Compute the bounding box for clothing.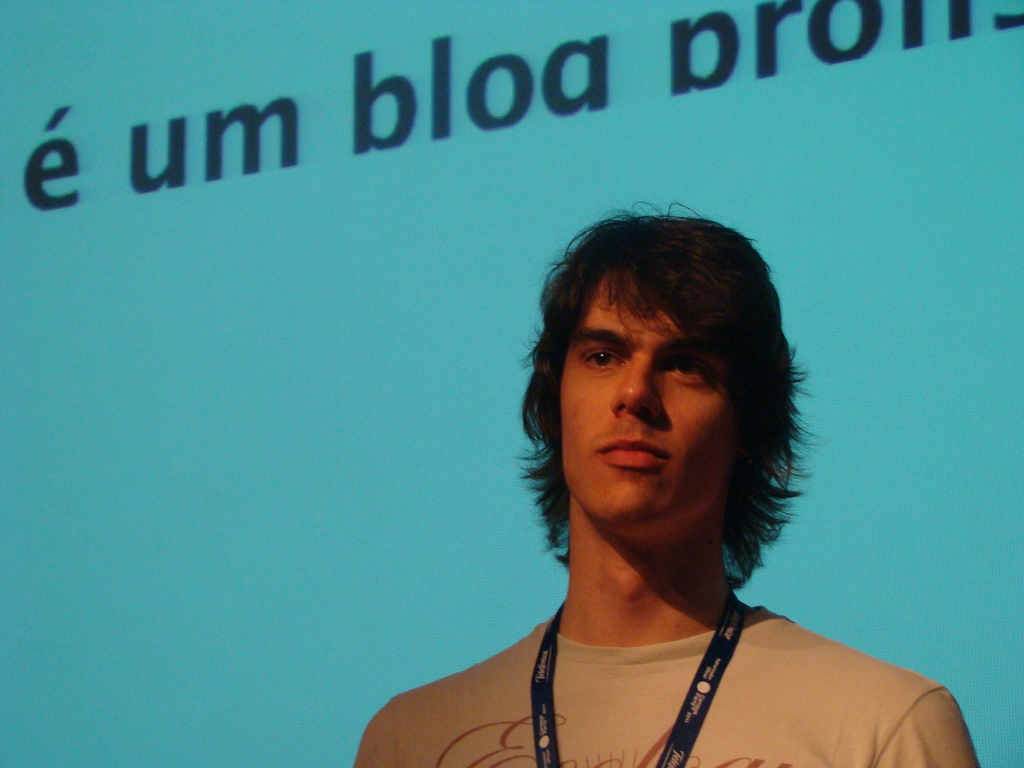
352,603,980,767.
